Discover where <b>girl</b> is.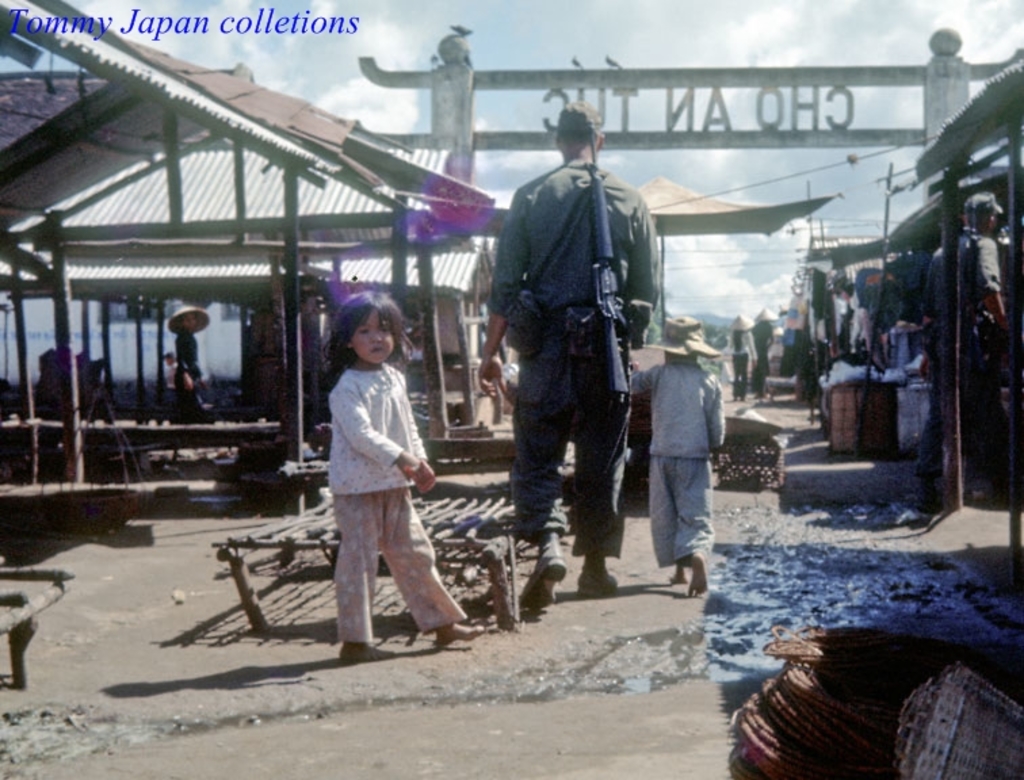
Discovered at 321:292:481:661.
